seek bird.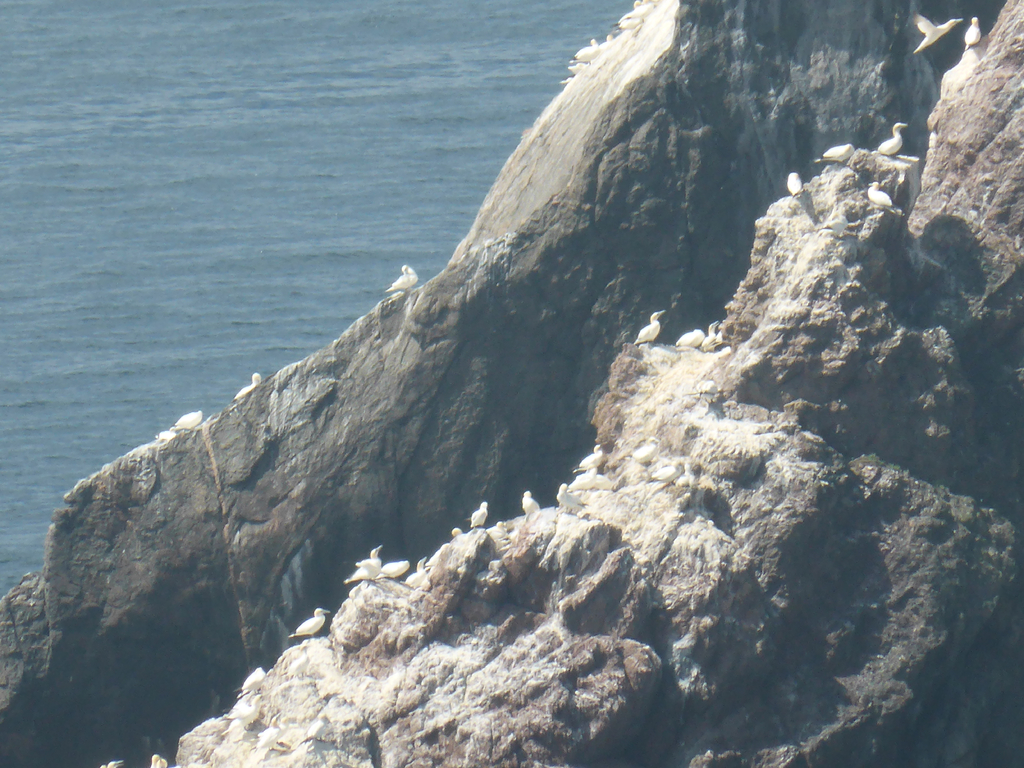
crop(407, 556, 427, 591).
